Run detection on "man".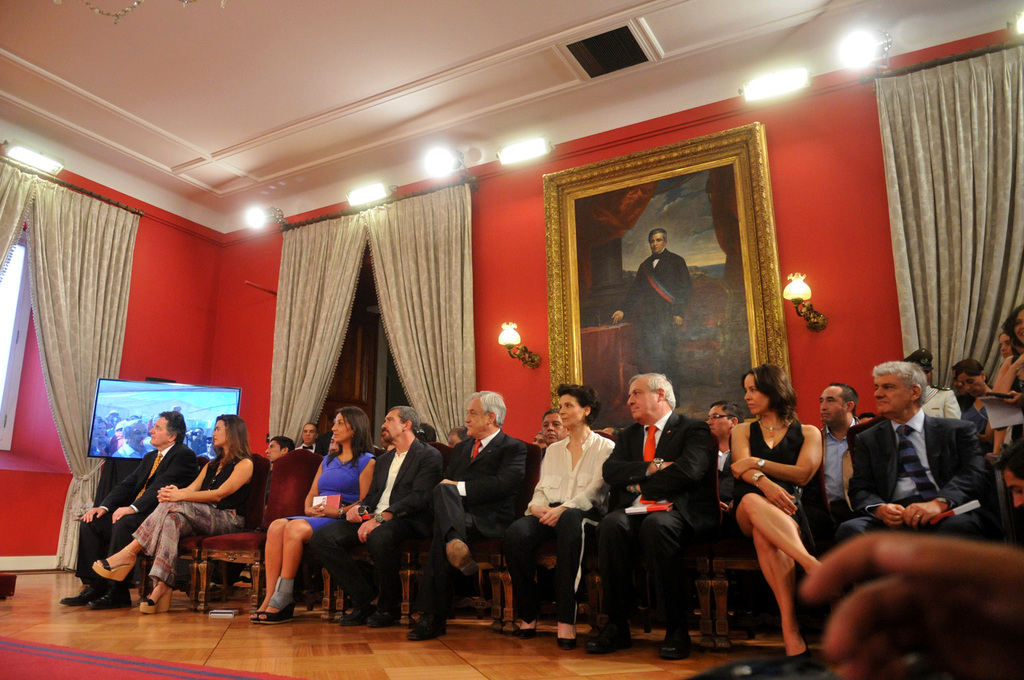
Result: <box>382,431,397,447</box>.
